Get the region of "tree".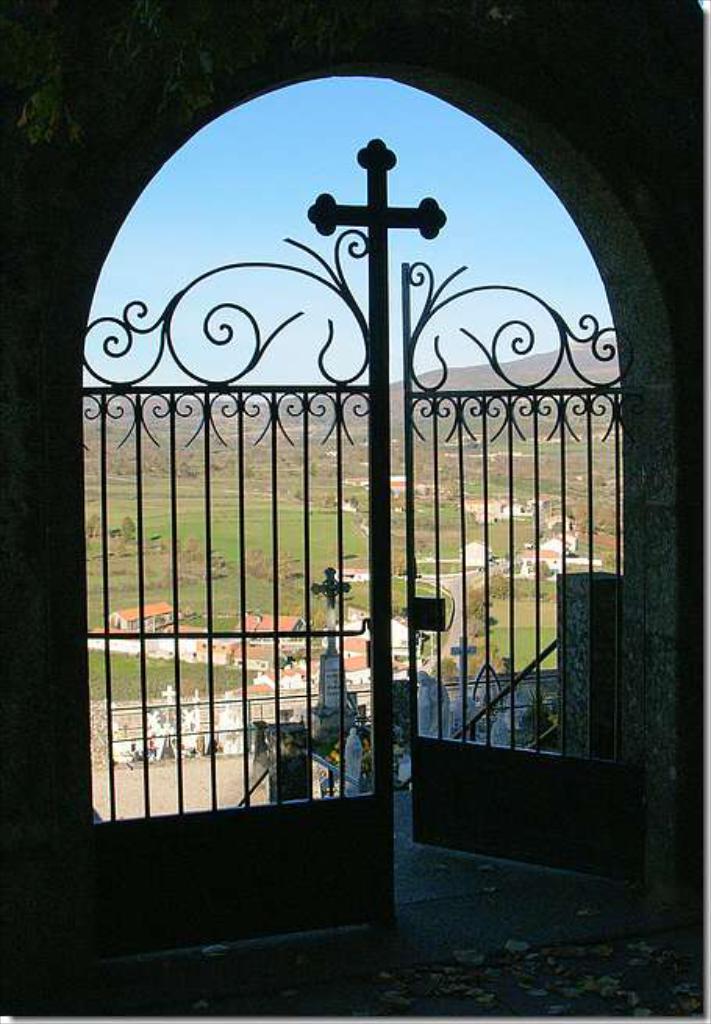
247, 552, 272, 577.
